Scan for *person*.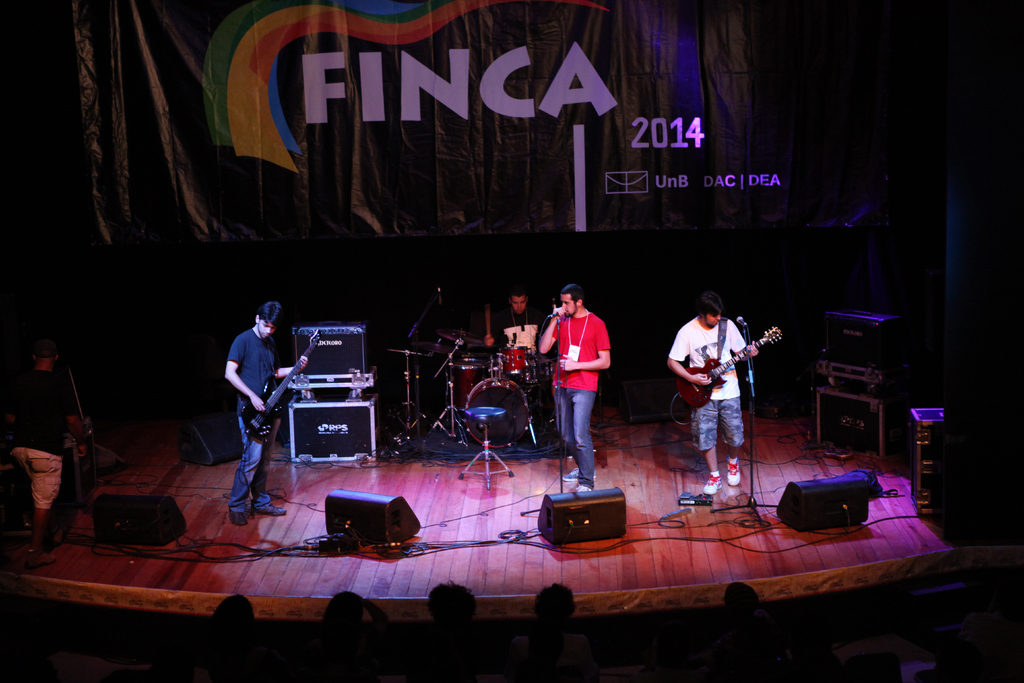
Scan result: bbox(214, 277, 291, 541).
